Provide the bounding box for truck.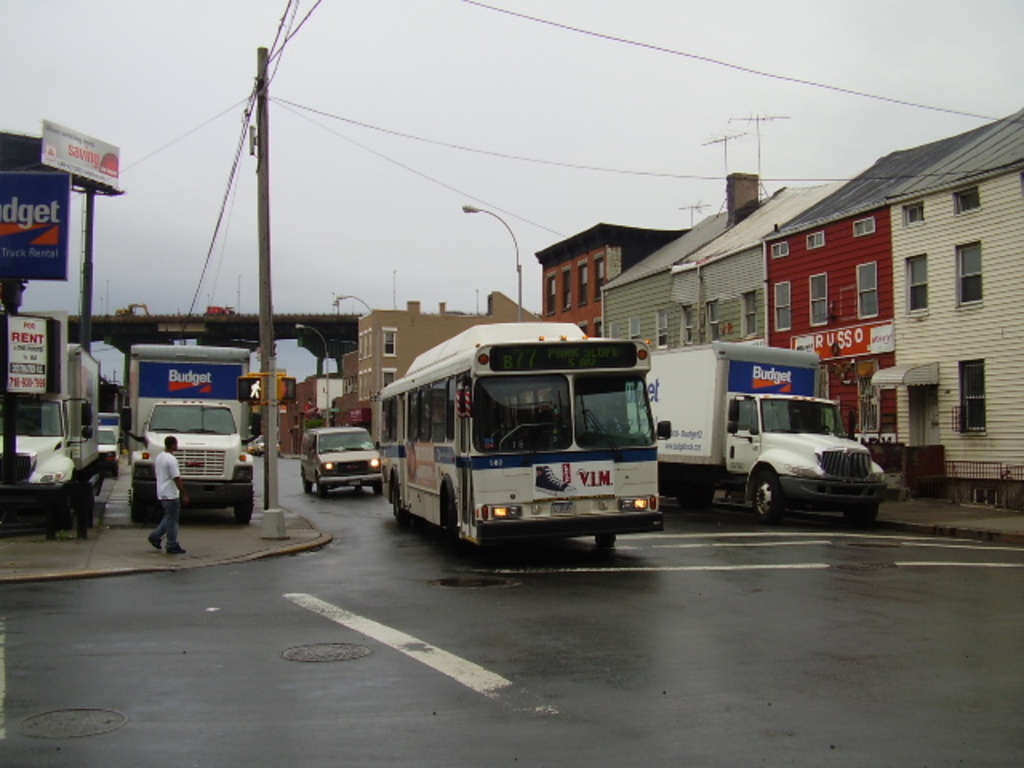
0 342 106 525.
